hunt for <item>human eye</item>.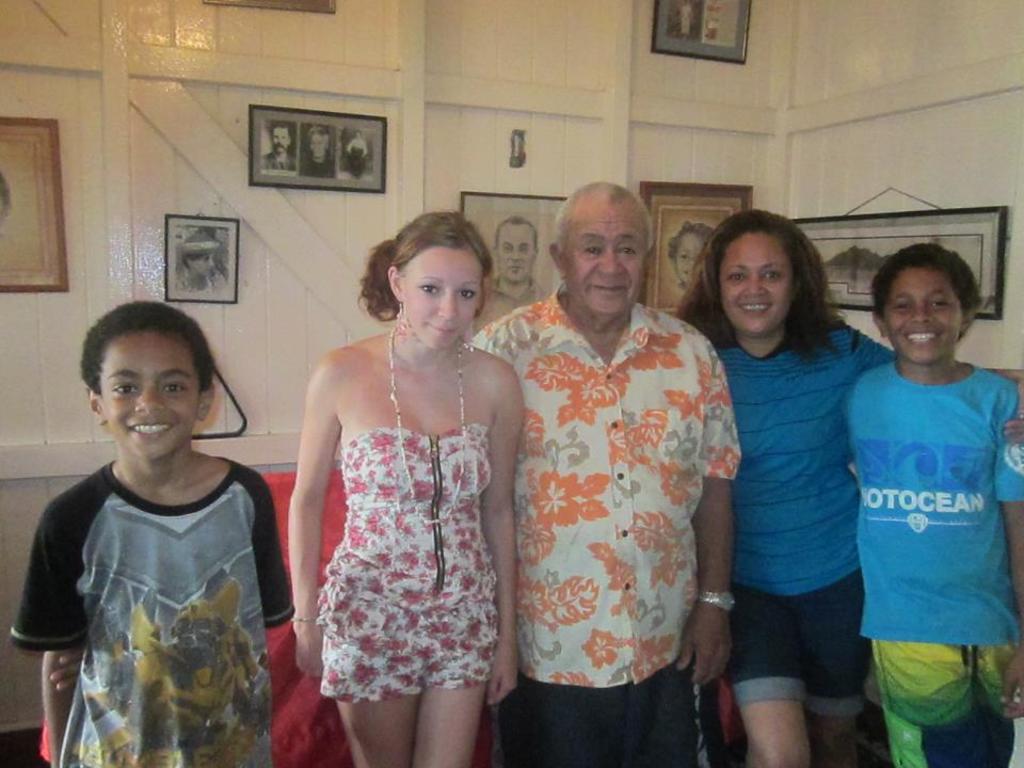
Hunted down at left=763, top=267, right=787, bottom=281.
